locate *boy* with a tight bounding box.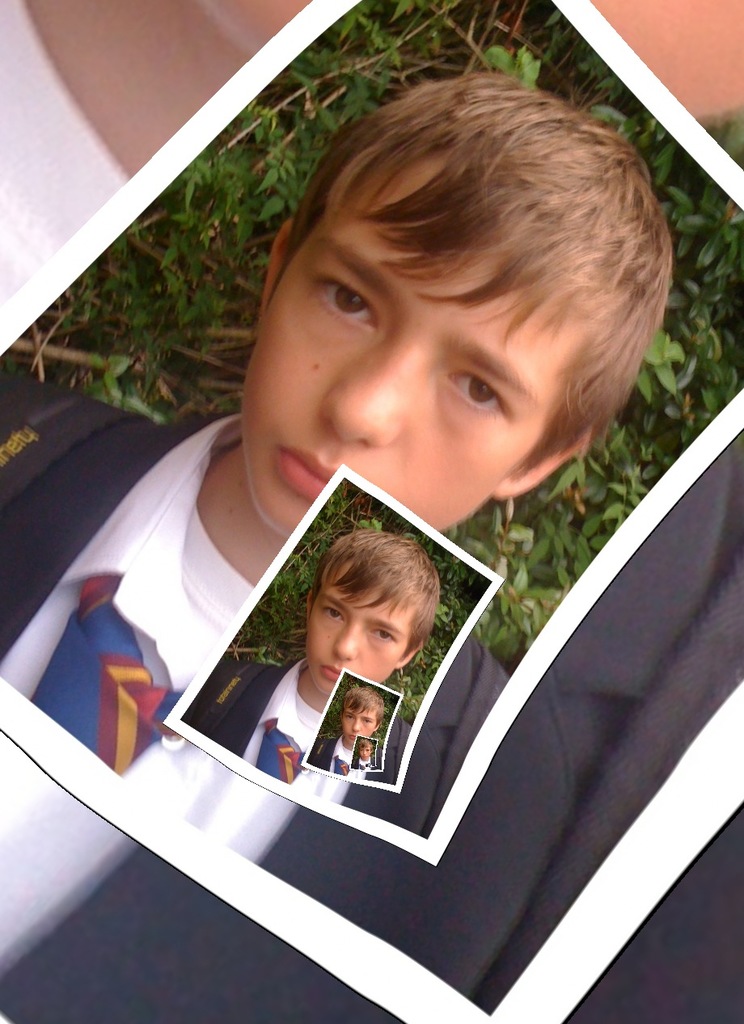
Rect(2, 57, 673, 993).
